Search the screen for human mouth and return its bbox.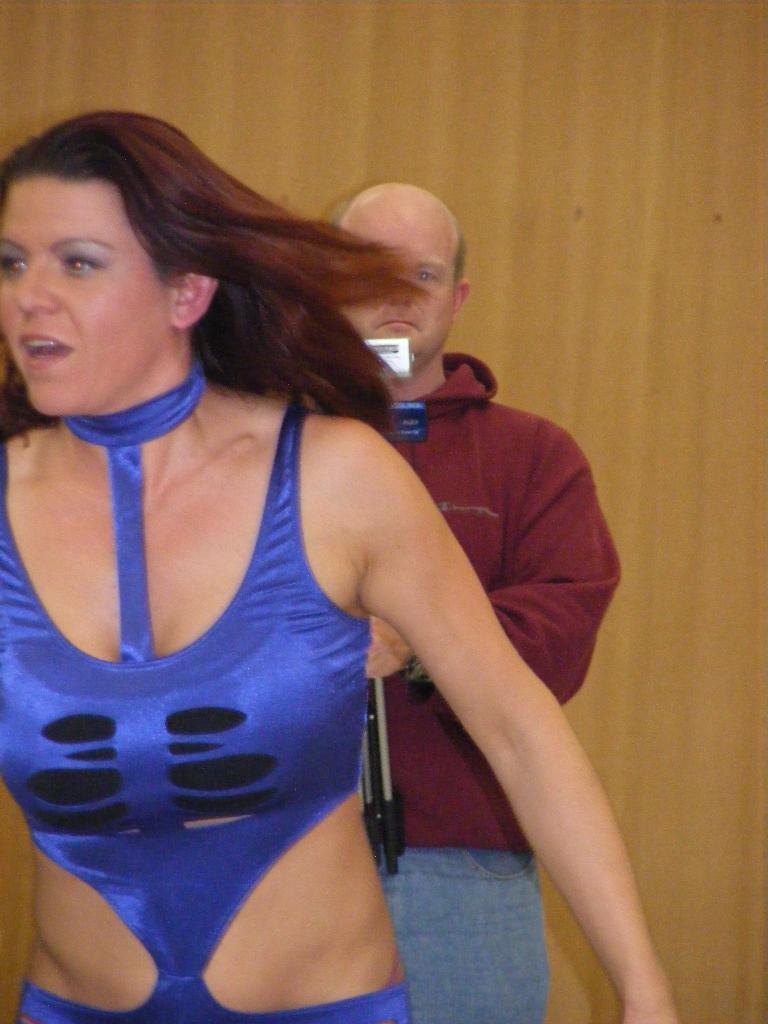
Found: bbox=(23, 333, 76, 370).
